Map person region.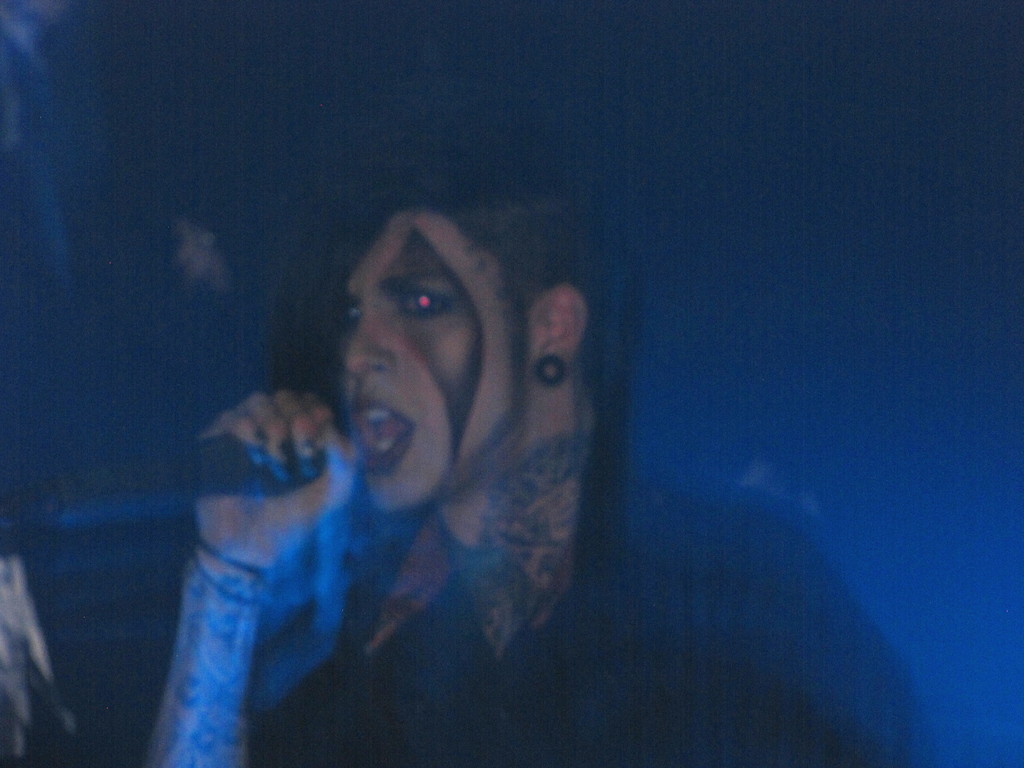
Mapped to [143,152,941,767].
